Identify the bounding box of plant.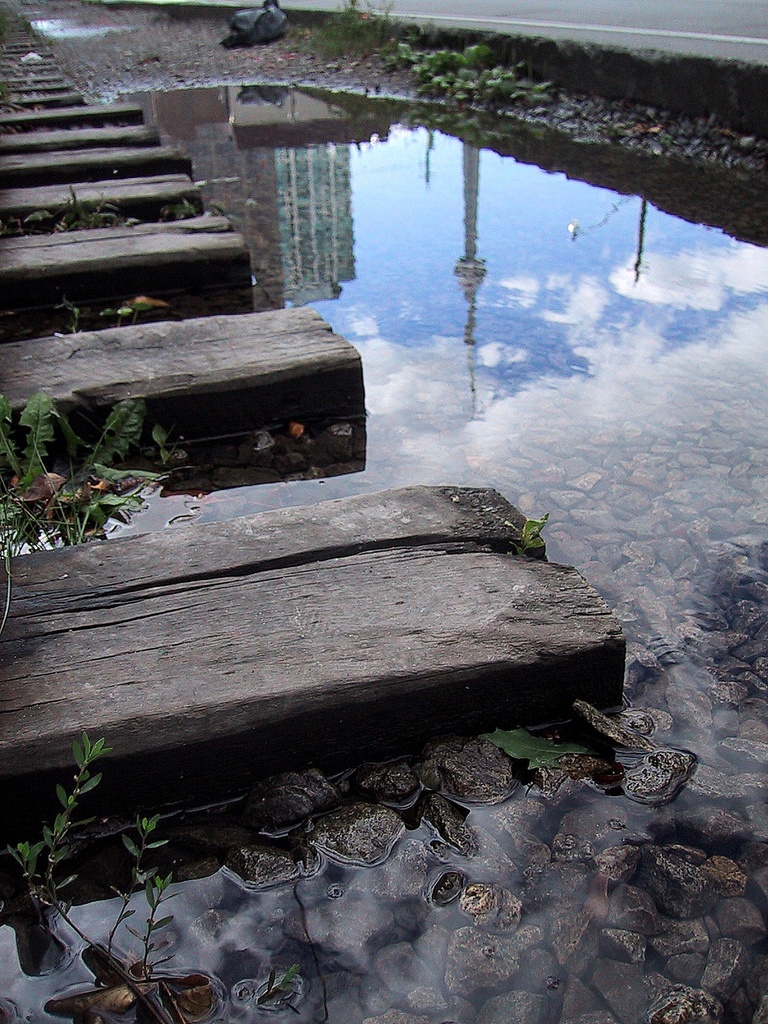
rect(506, 505, 547, 552).
